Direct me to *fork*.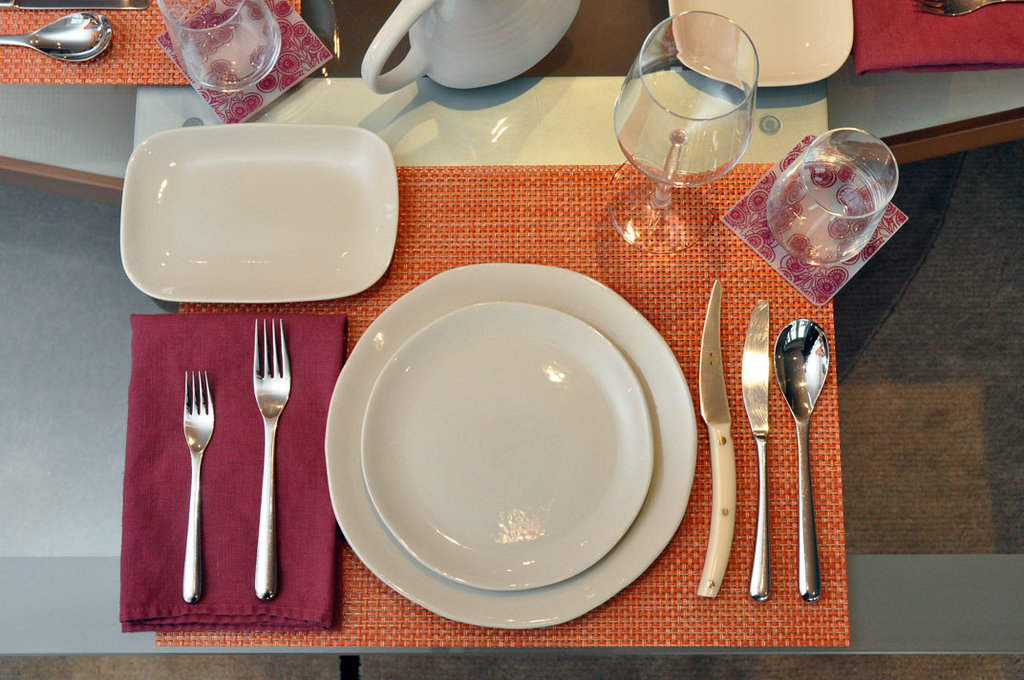
Direction: [left=181, top=368, right=217, bottom=605].
